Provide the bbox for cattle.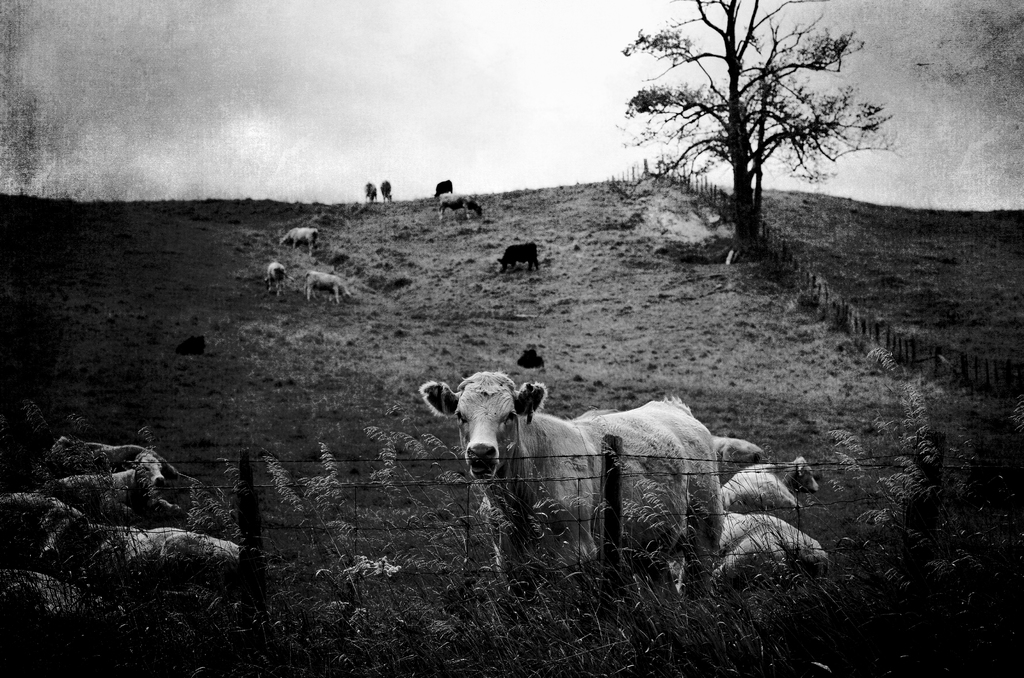
x1=262, y1=260, x2=298, y2=296.
